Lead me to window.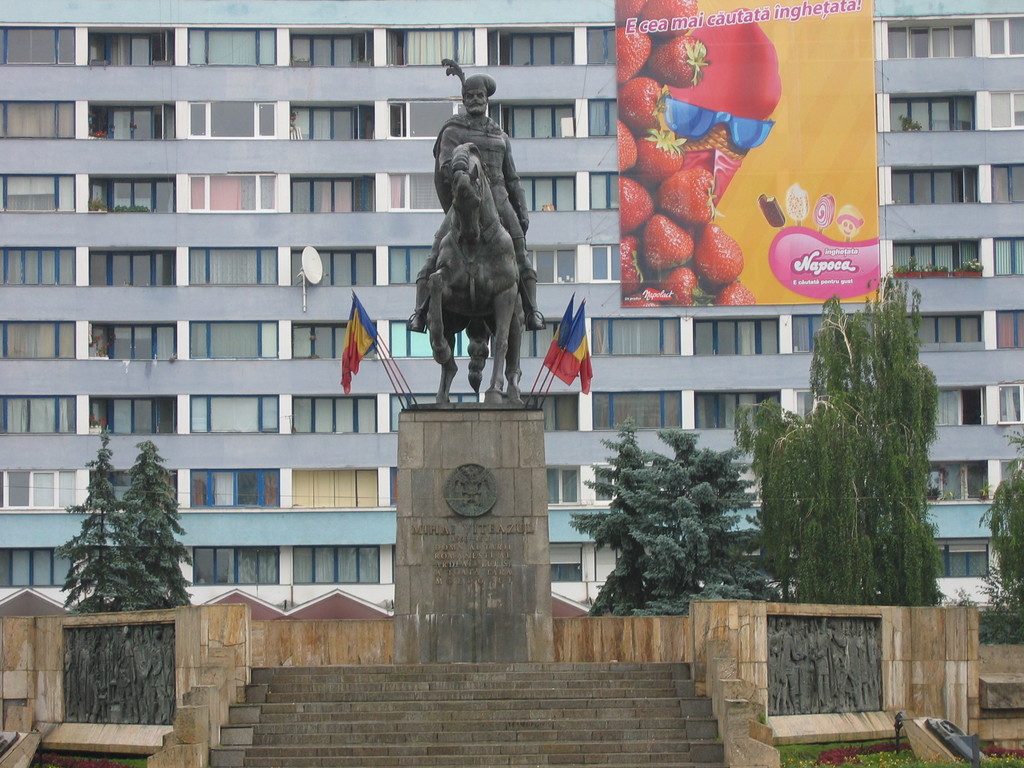
Lead to <region>0, 392, 77, 435</region>.
